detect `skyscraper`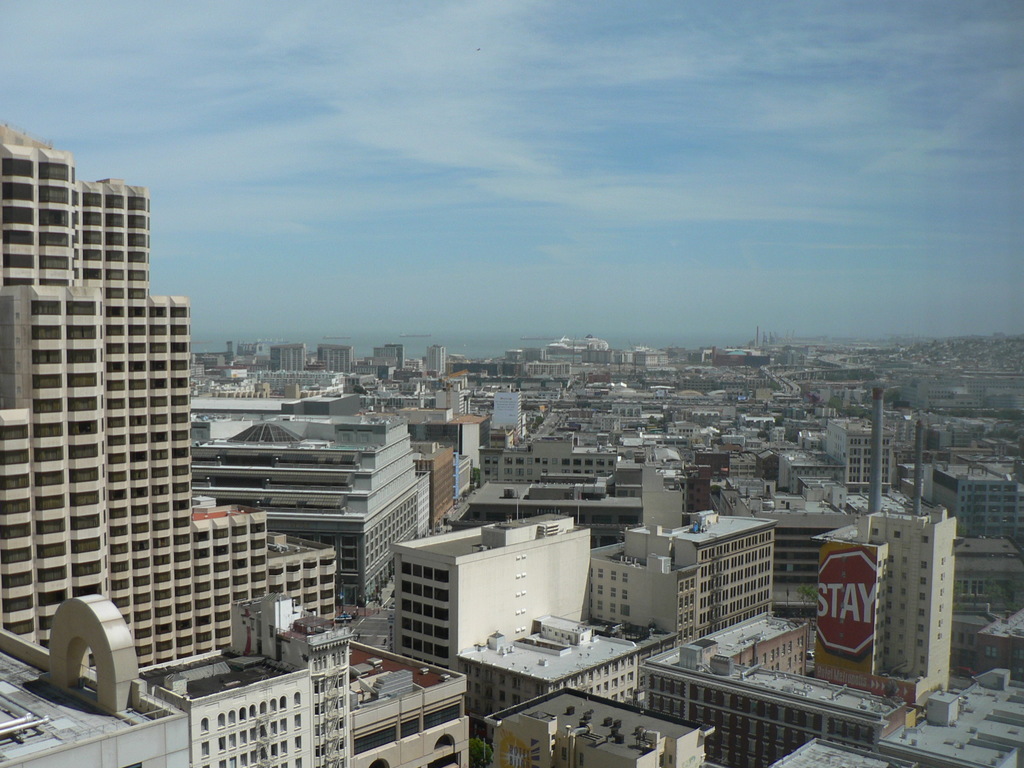
427:346:445:383
